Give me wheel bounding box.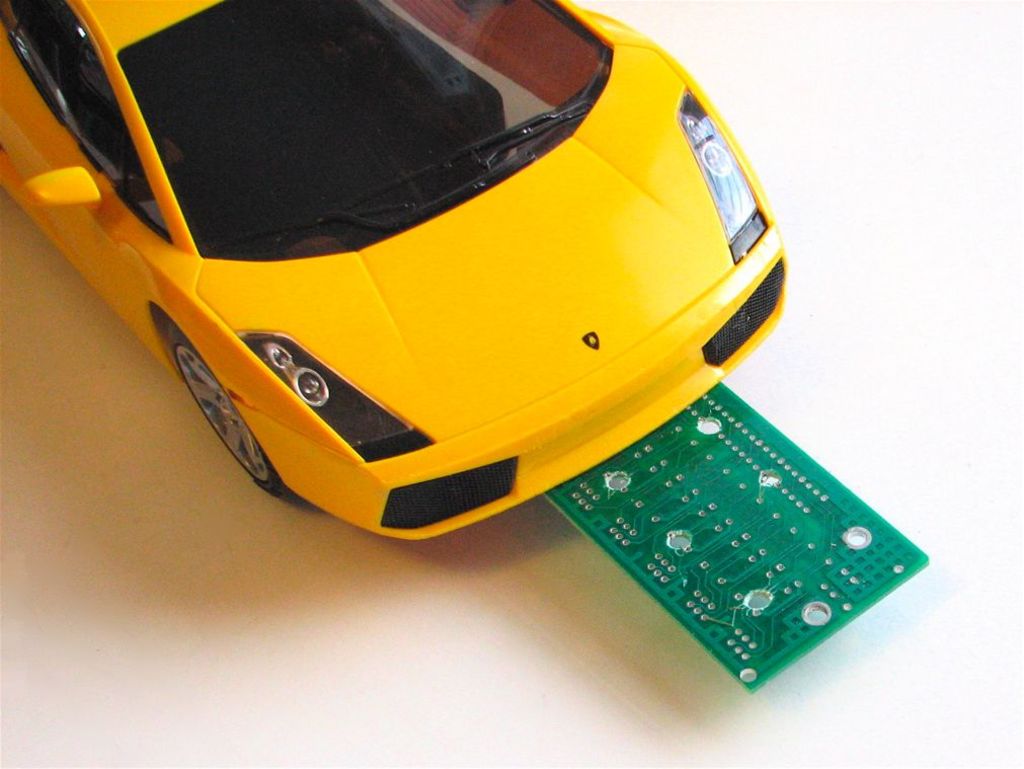
crop(157, 336, 247, 488).
